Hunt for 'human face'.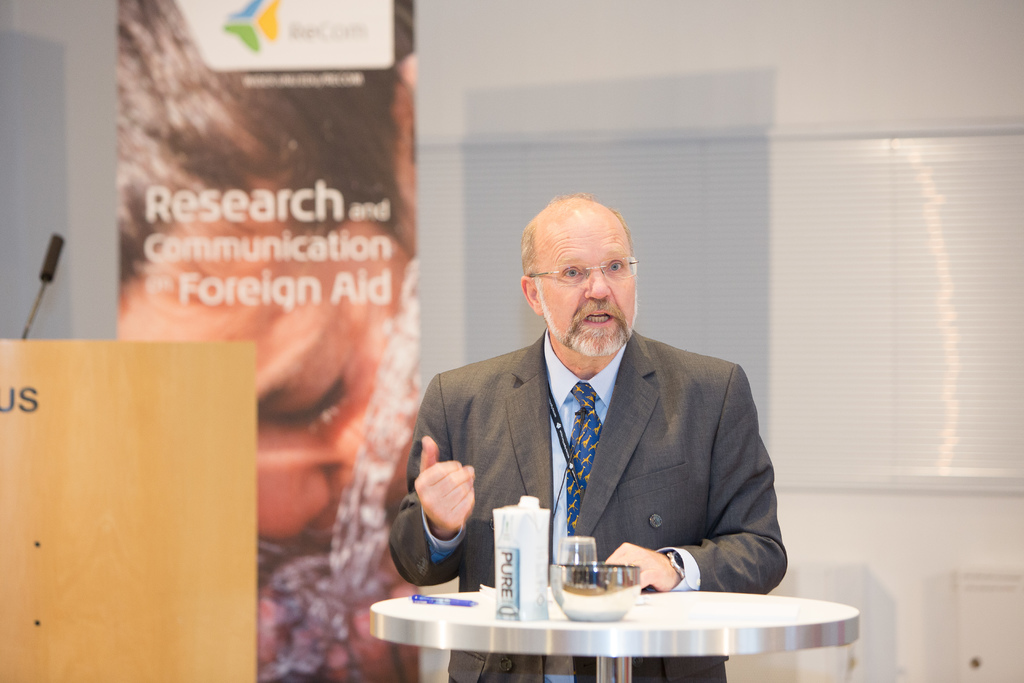
Hunted down at bbox=[536, 215, 639, 356].
